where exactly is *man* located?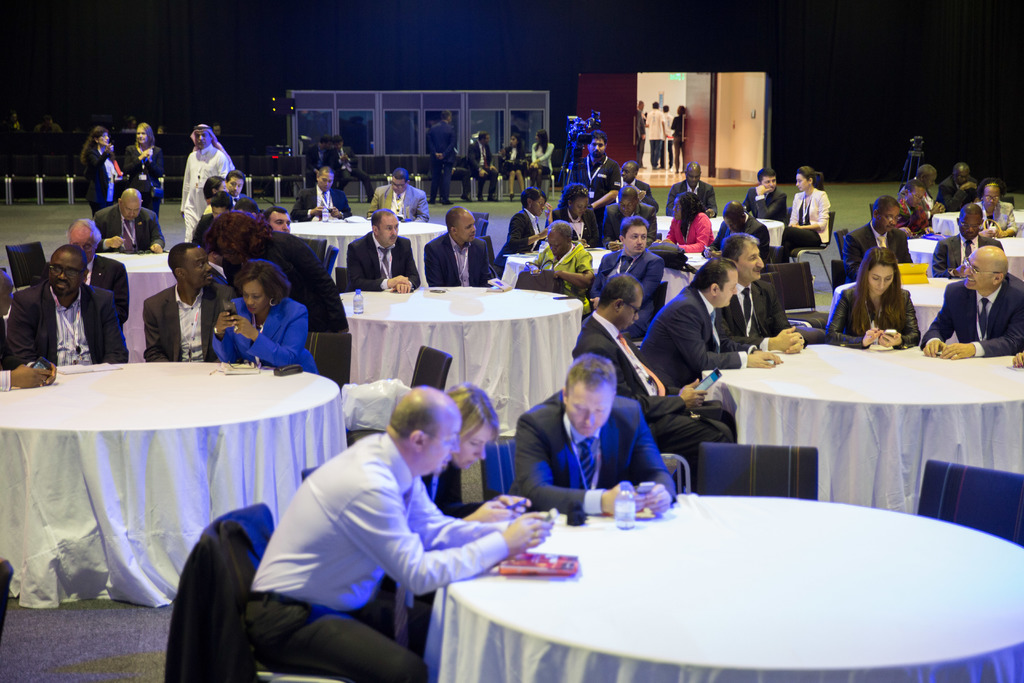
Its bounding box is (left=138, top=247, right=239, bottom=356).
